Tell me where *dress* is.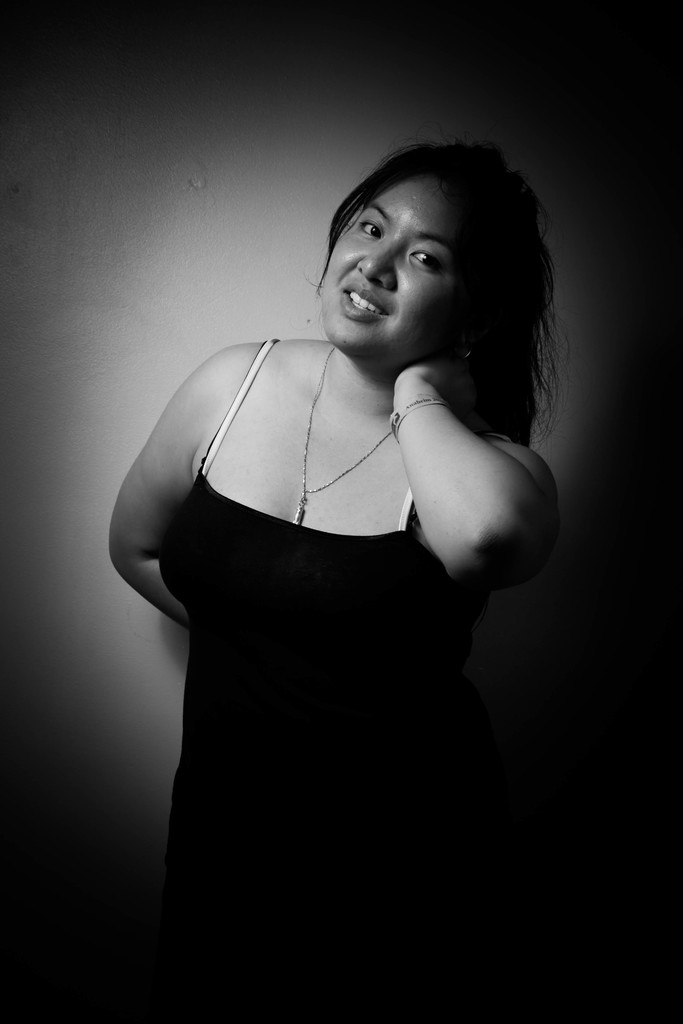
*dress* is at bbox=[158, 333, 511, 1023].
